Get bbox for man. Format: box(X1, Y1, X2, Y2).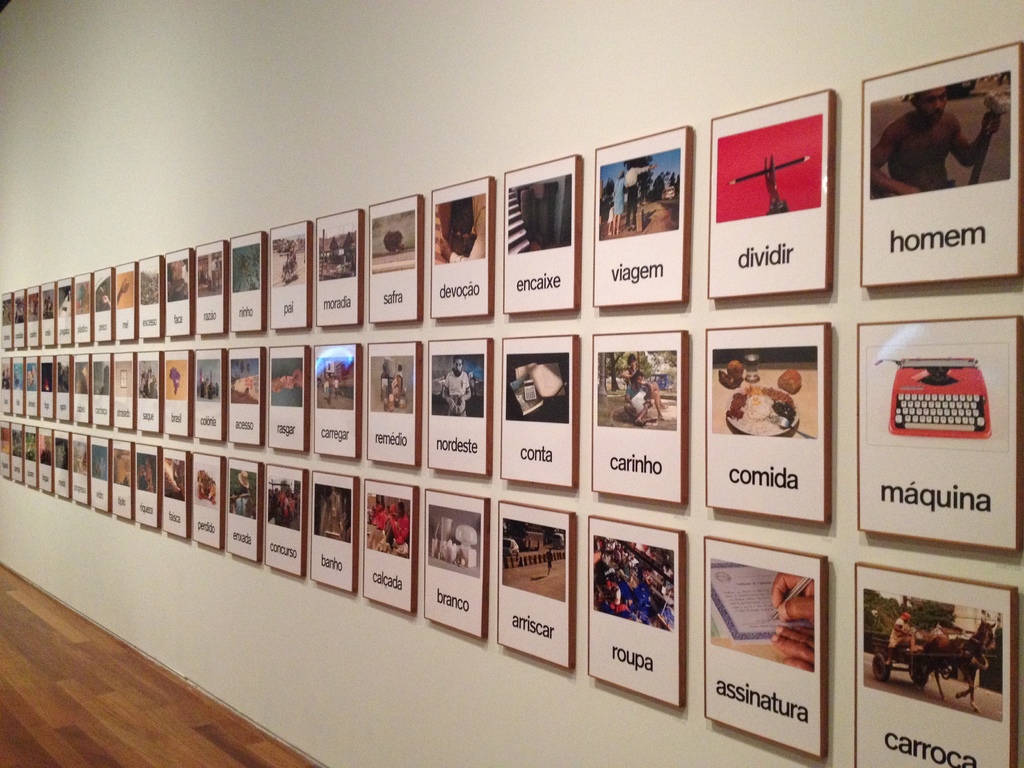
box(440, 356, 473, 420).
